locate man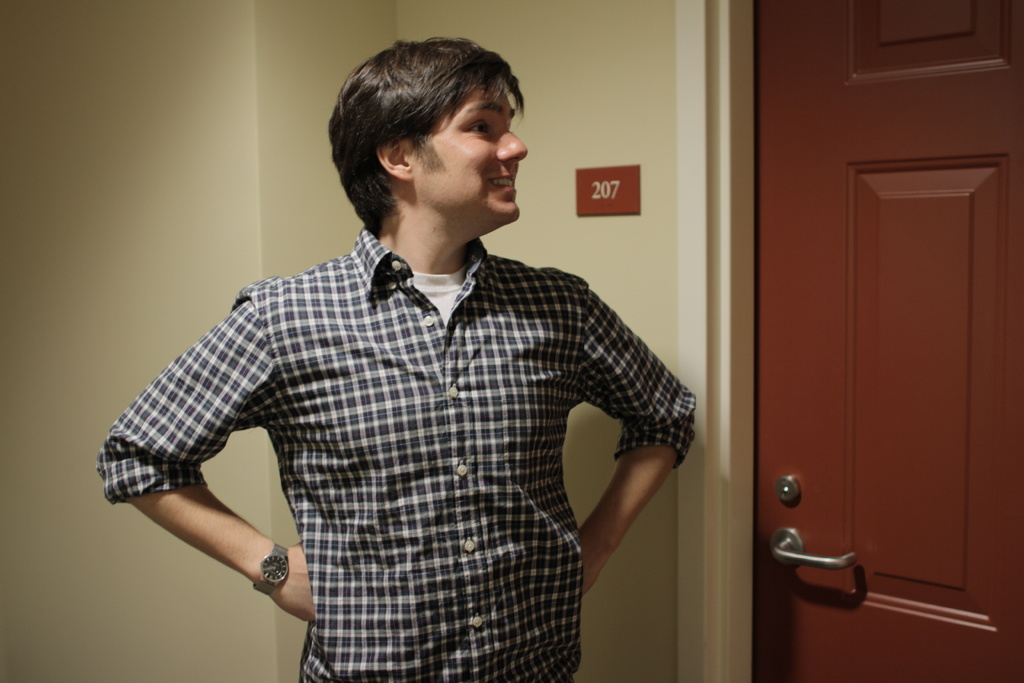
pyautogui.locateOnScreen(129, 32, 739, 661)
